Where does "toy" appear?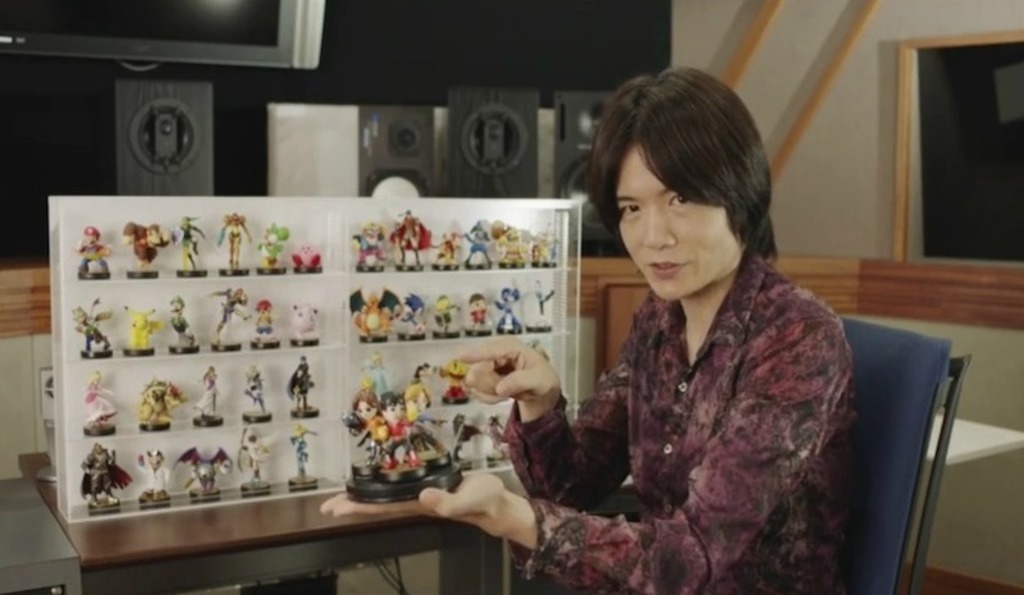
Appears at 532:335:558:369.
